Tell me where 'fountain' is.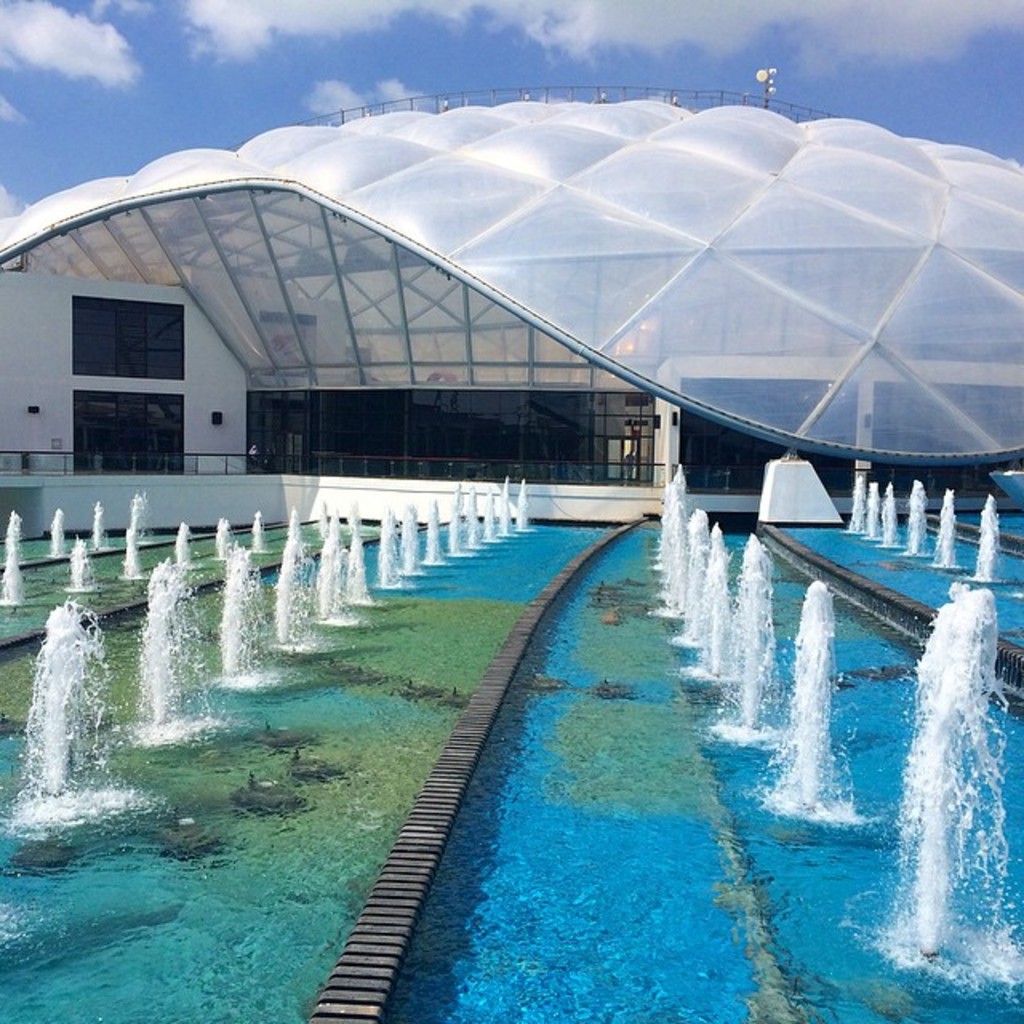
'fountain' is at region(0, 501, 18, 611).
